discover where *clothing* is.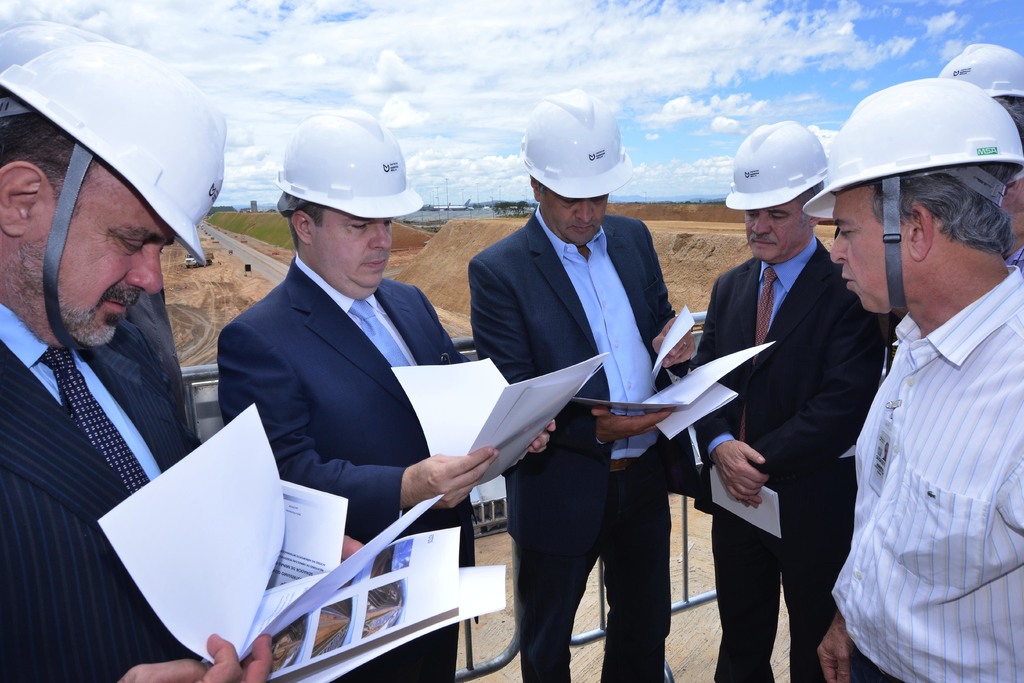
Discovered at bbox(220, 252, 472, 682).
